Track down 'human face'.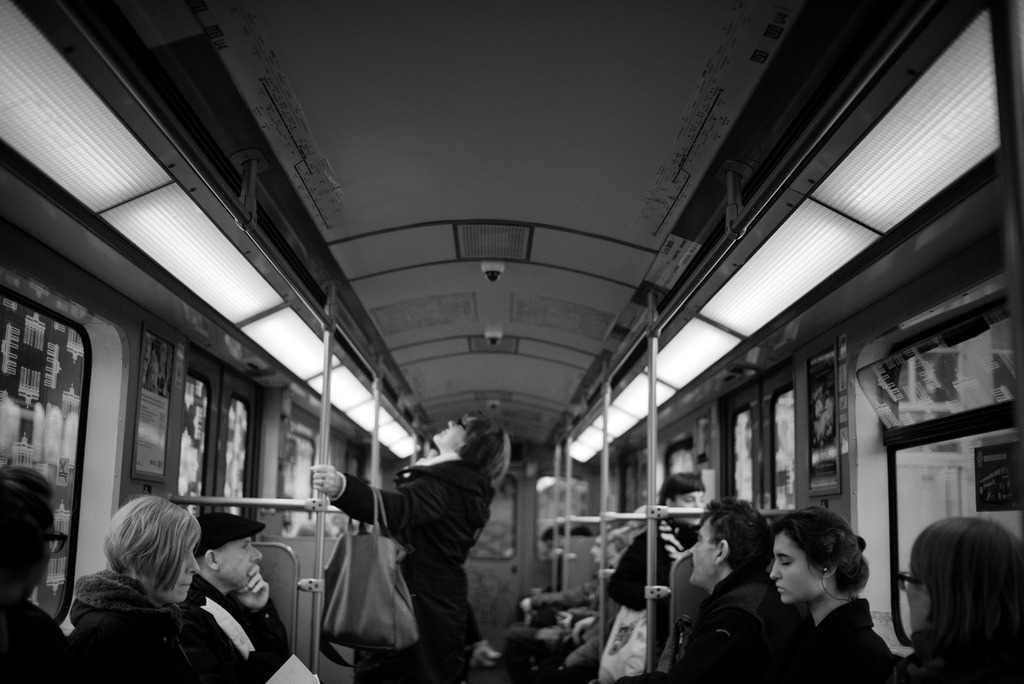
Tracked to box=[770, 531, 821, 605].
